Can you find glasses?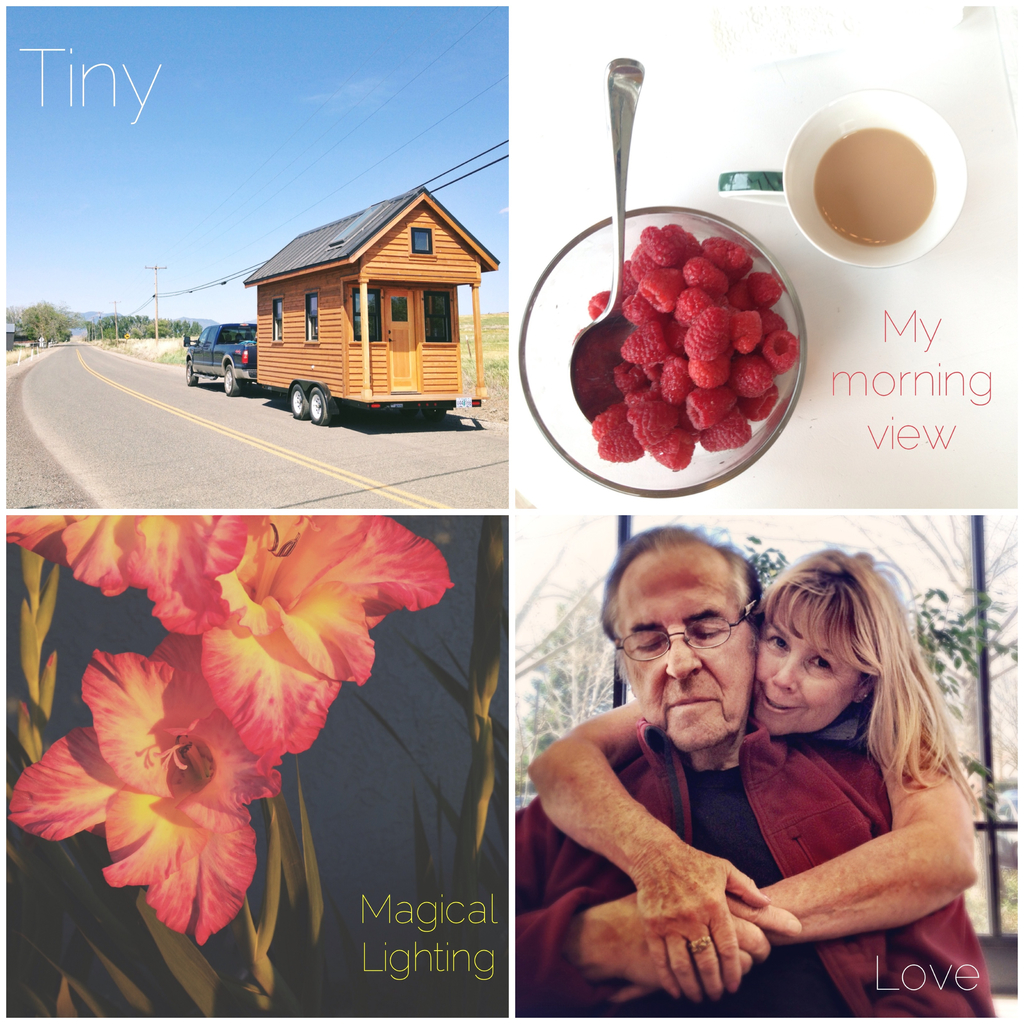
Yes, bounding box: <bbox>620, 607, 755, 669</bbox>.
